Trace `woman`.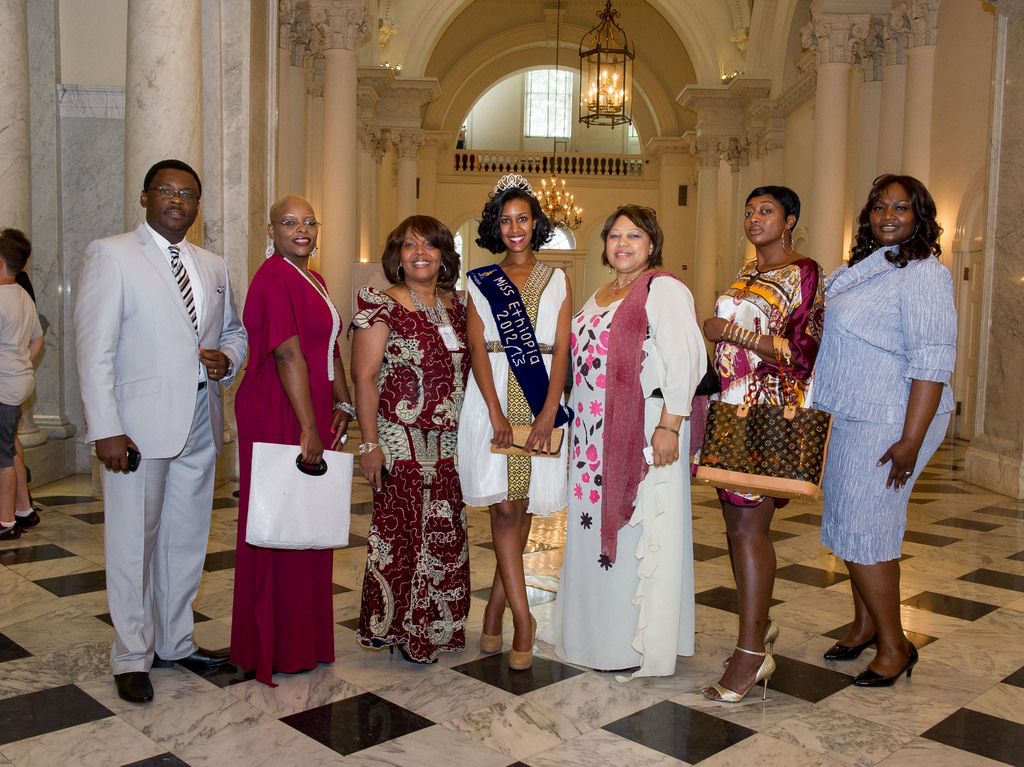
Traced to <region>806, 174, 958, 690</region>.
